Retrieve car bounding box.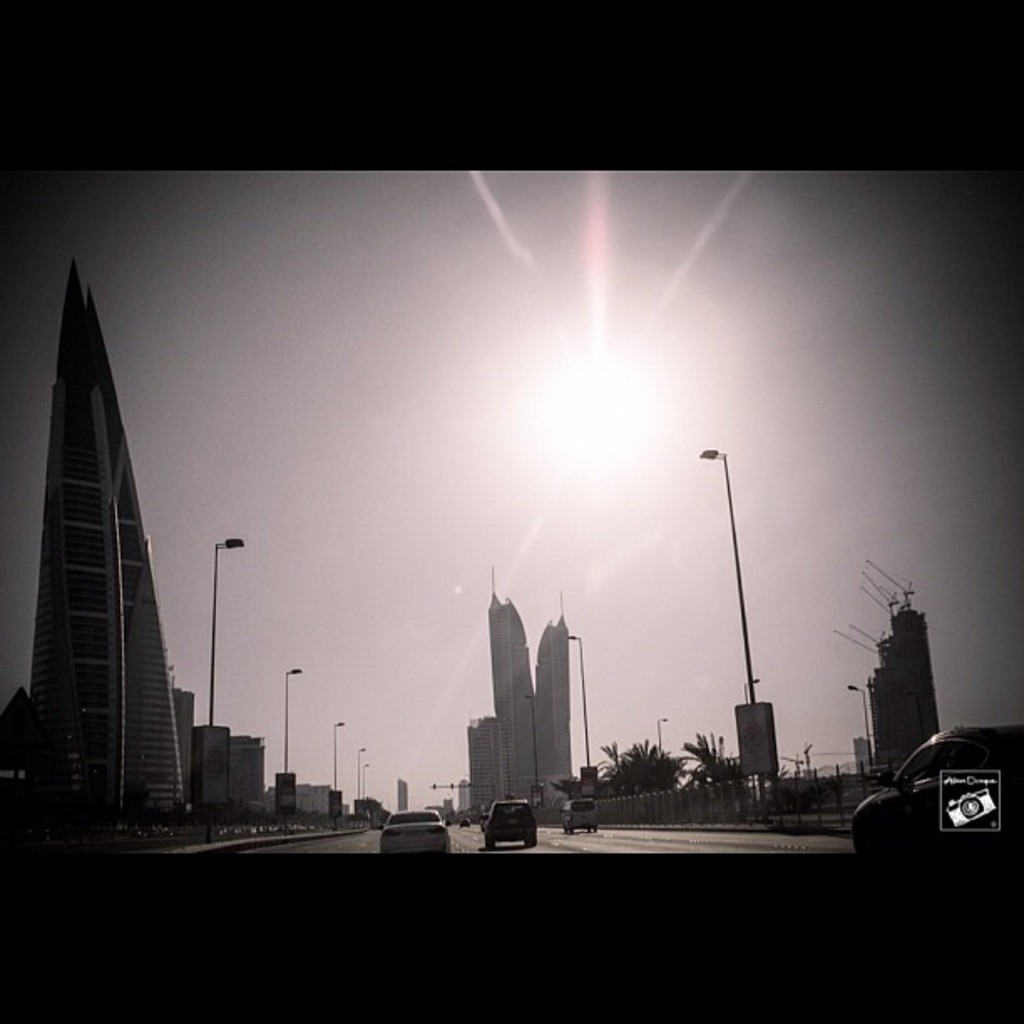
Bounding box: bbox=[484, 798, 540, 850].
